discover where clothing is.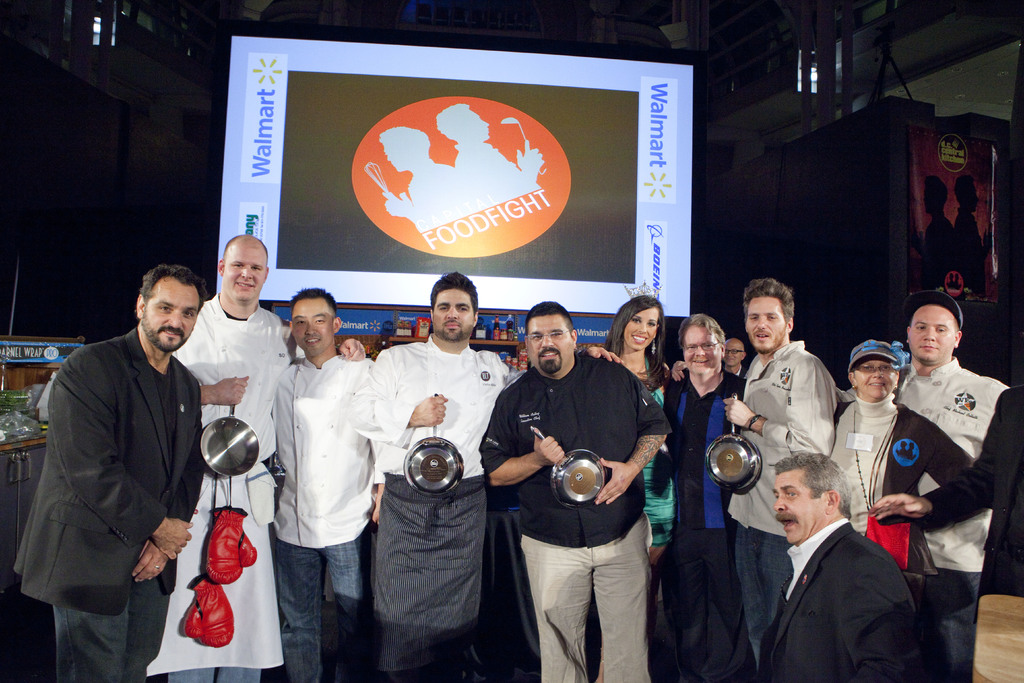
Discovered at (888, 360, 1017, 682).
